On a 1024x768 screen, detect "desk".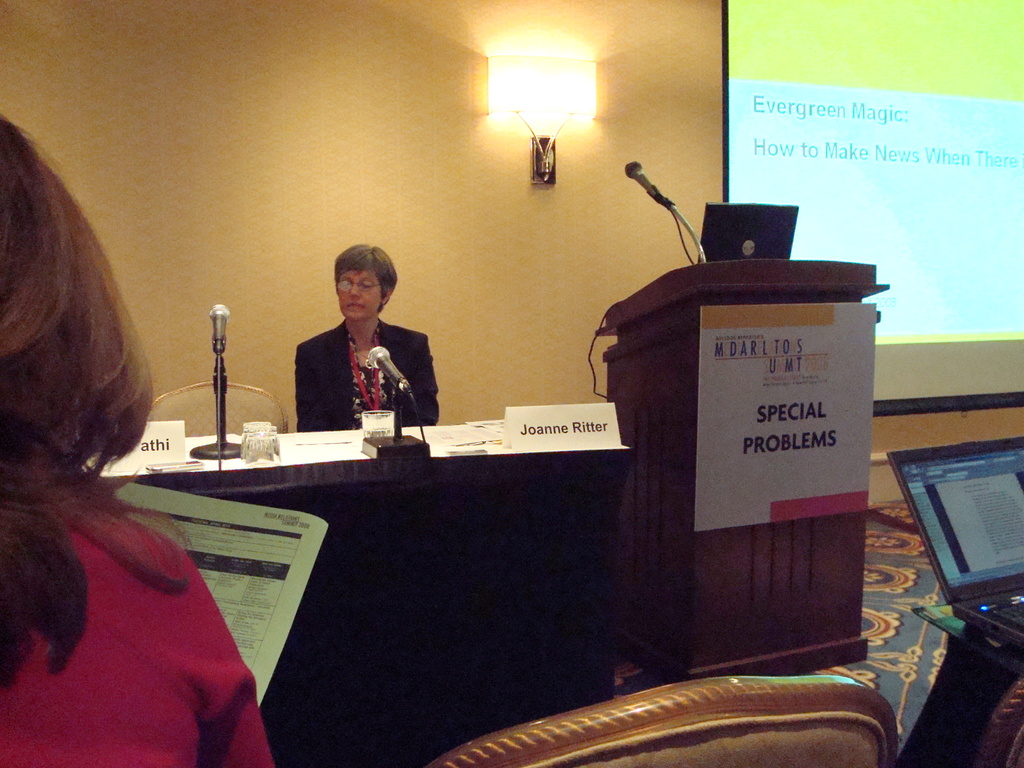
Rect(72, 394, 670, 699).
